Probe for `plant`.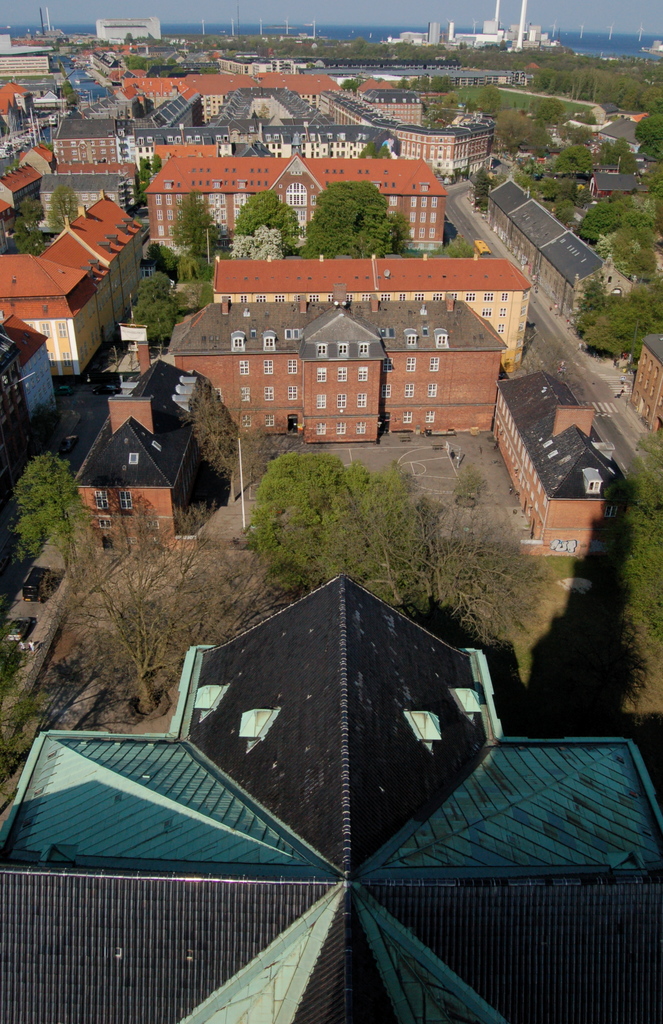
Probe result: box=[504, 538, 662, 713].
